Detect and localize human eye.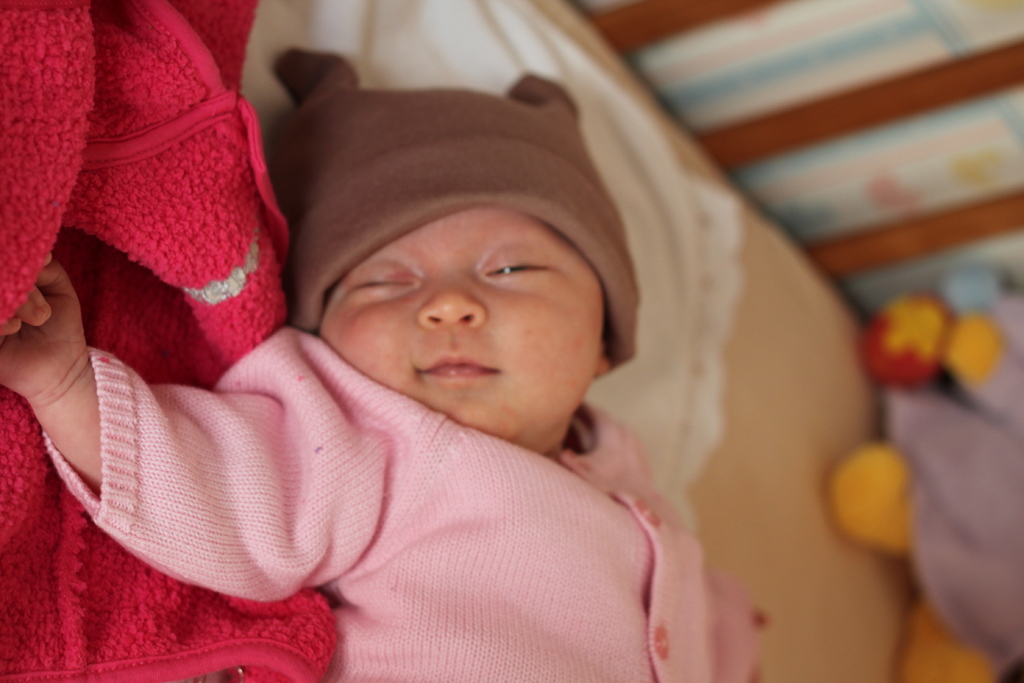
Localized at (344, 258, 422, 297).
